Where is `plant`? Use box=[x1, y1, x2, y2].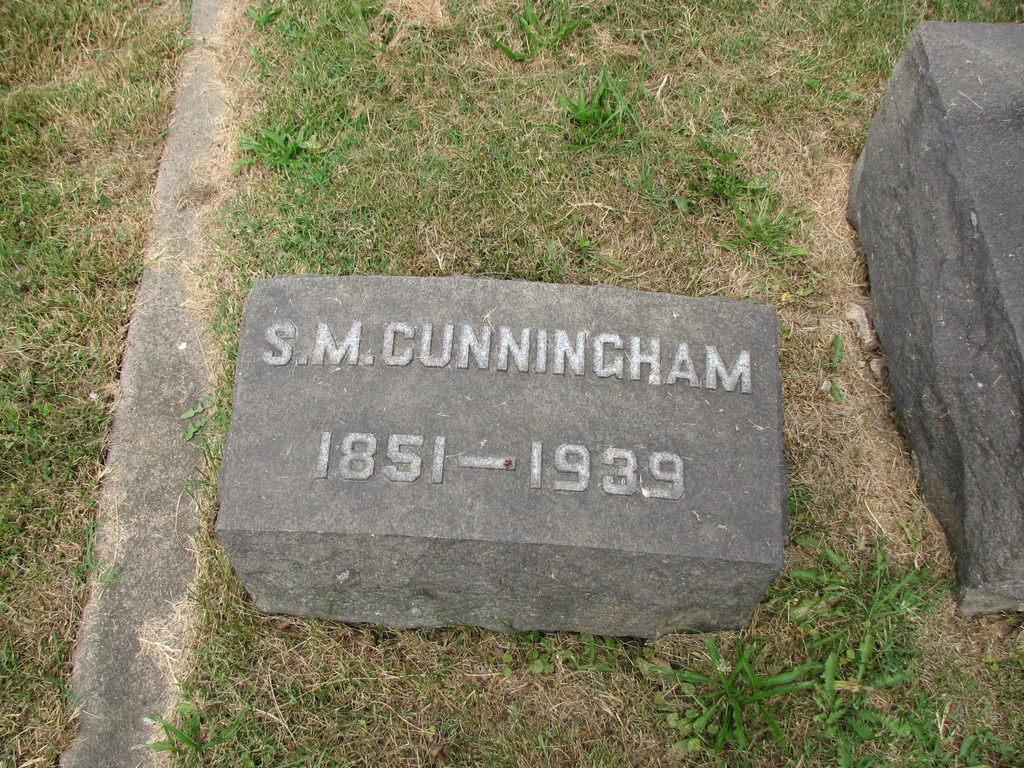
box=[0, 0, 1023, 767].
